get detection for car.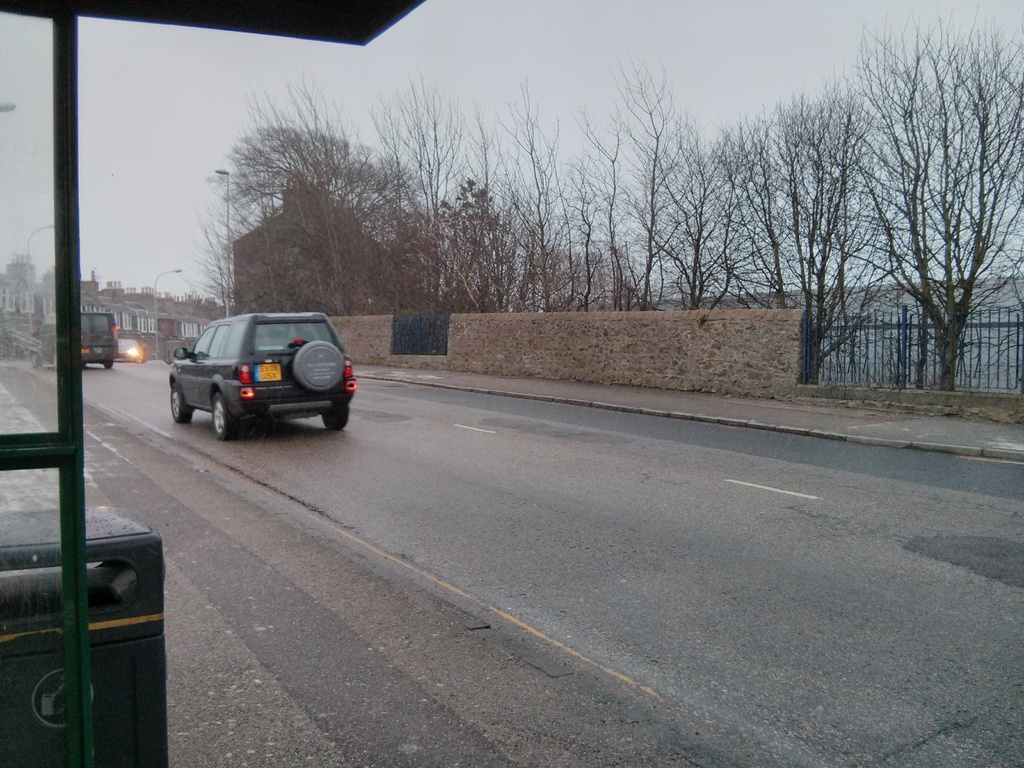
Detection: BBox(158, 307, 353, 445).
